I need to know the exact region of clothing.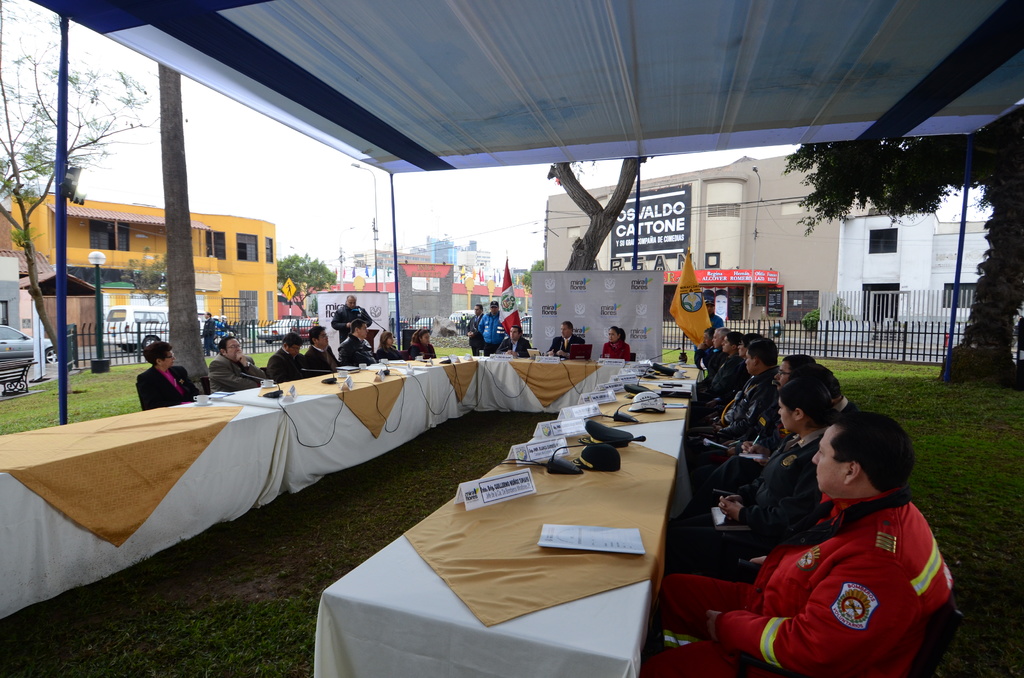
Region: 330 307 372 343.
